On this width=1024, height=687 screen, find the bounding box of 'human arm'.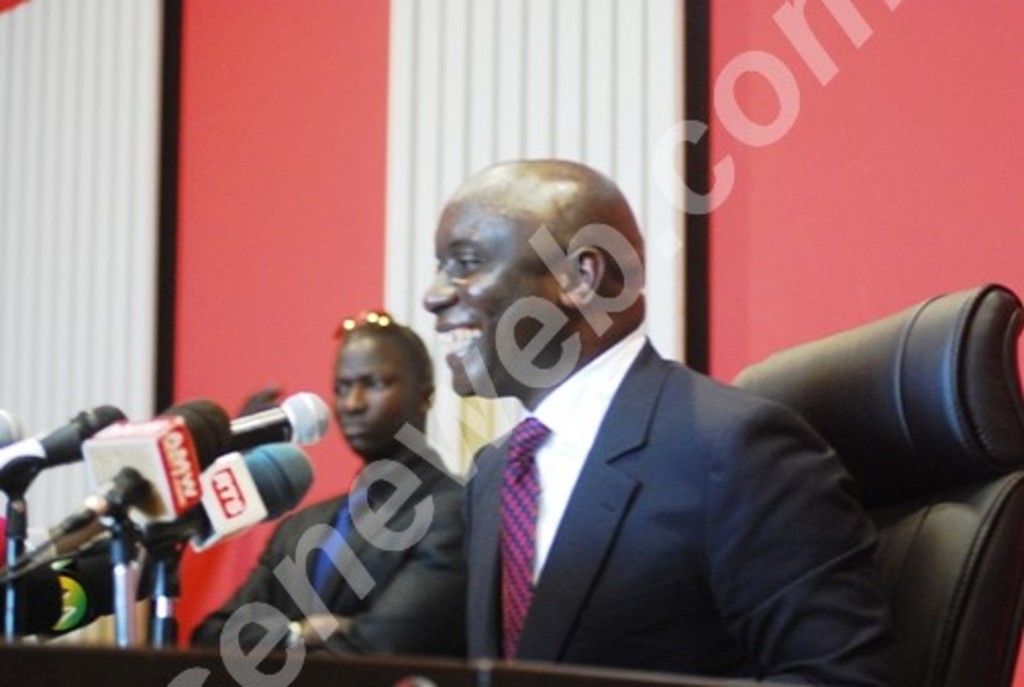
Bounding box: (x1=186, y1=516, x2=304, y2=640).
